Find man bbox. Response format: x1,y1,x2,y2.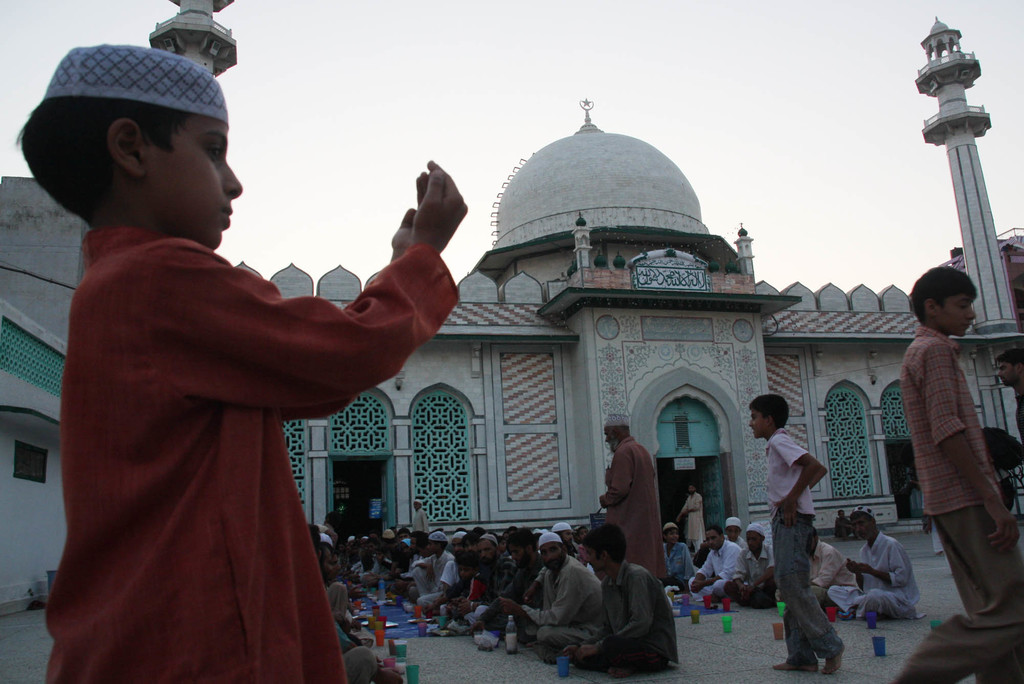
993,350,1023,439.
